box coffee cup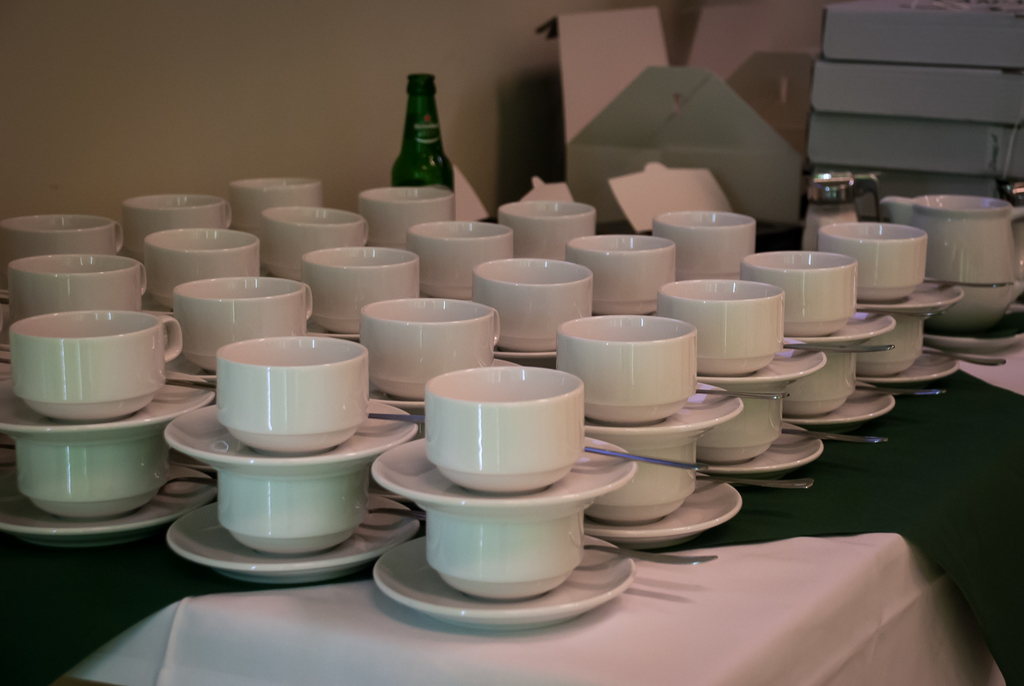
x1=15 y1=430 x2=172 y2=523
